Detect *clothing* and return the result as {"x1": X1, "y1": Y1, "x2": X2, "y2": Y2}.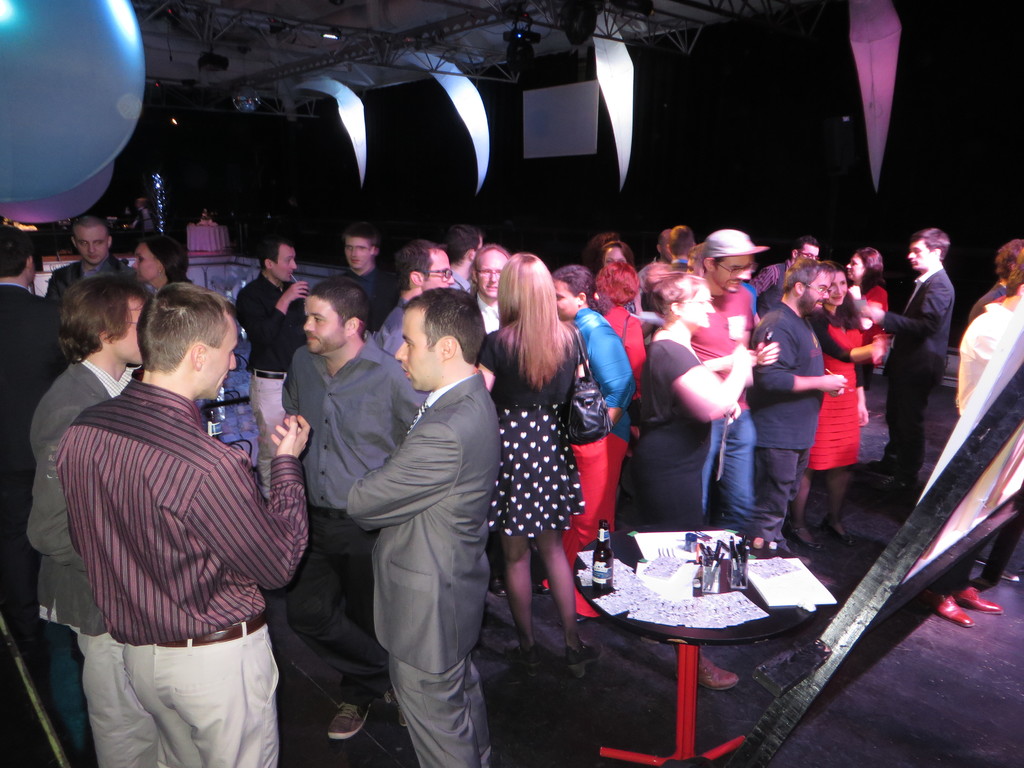
{"x1": 463, "y1": 325, "x2": 586, "y2": 540}.
